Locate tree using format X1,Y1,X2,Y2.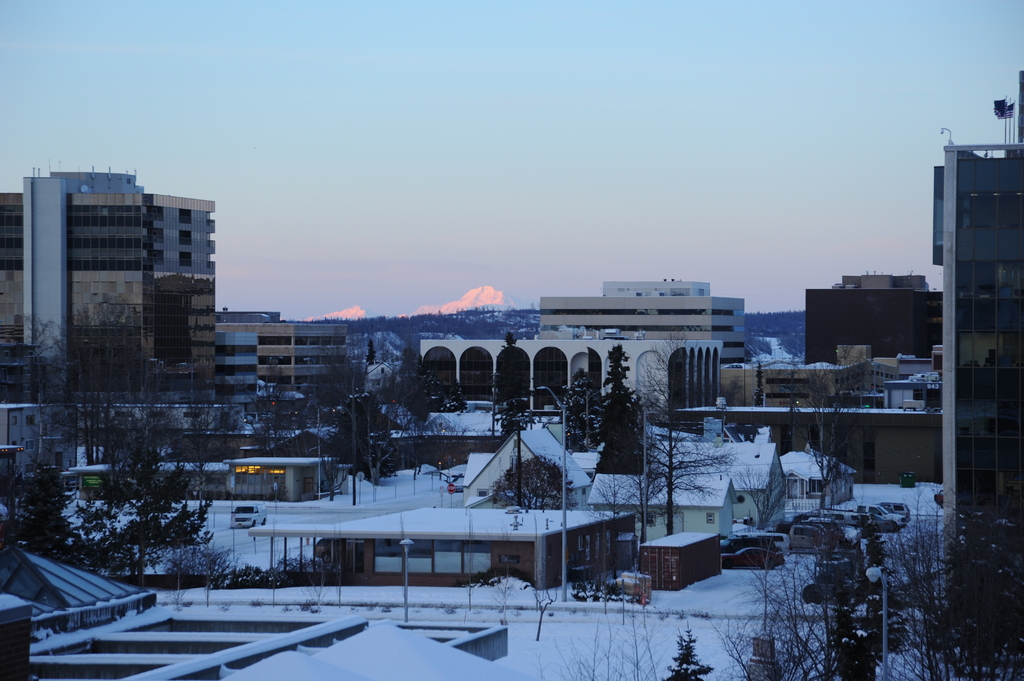
593,343,655,482.
